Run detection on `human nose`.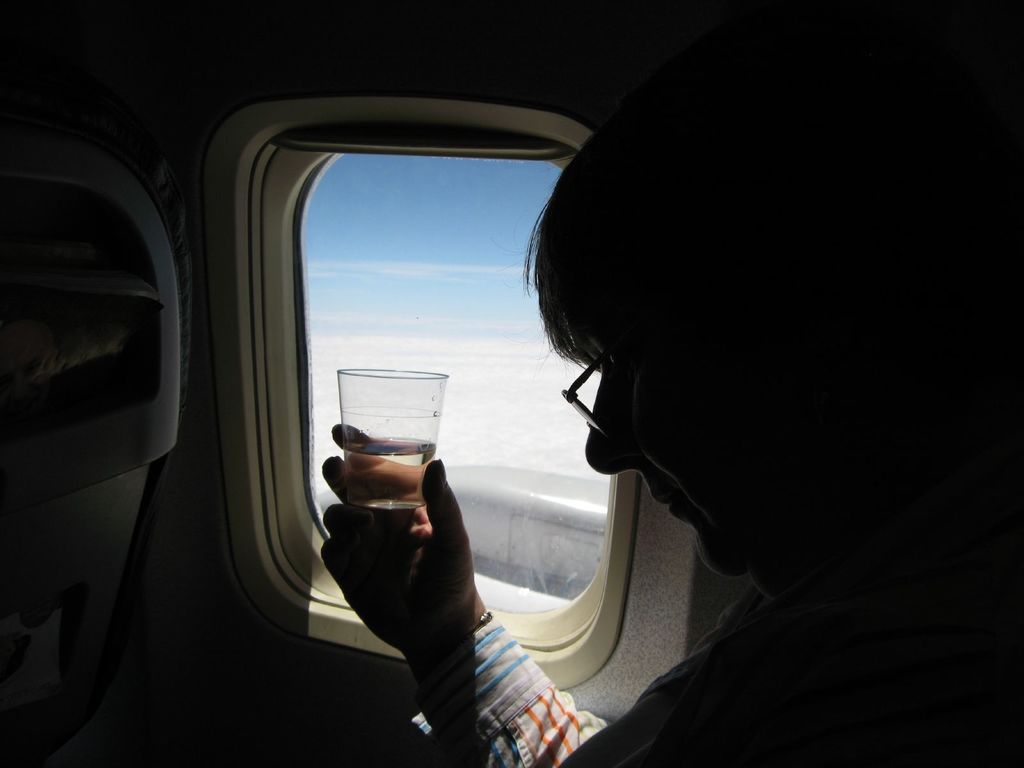
Result: box(579, 368, 644, 481).
